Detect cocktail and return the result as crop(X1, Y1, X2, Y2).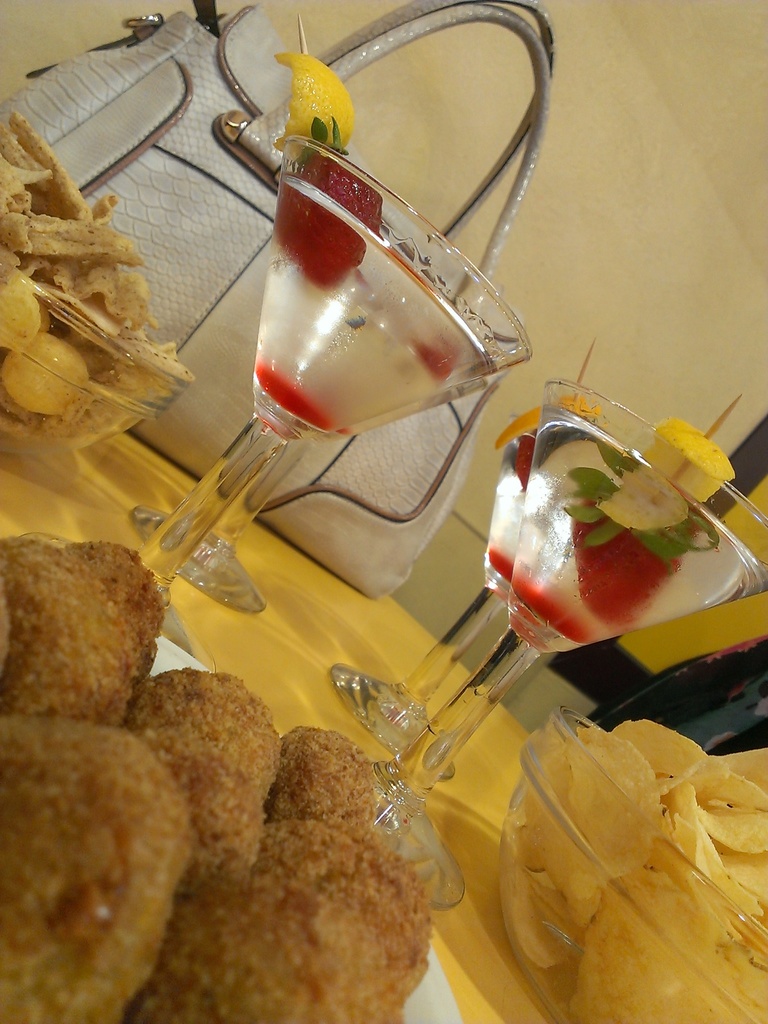
crop(310, 395, 692, 785).
